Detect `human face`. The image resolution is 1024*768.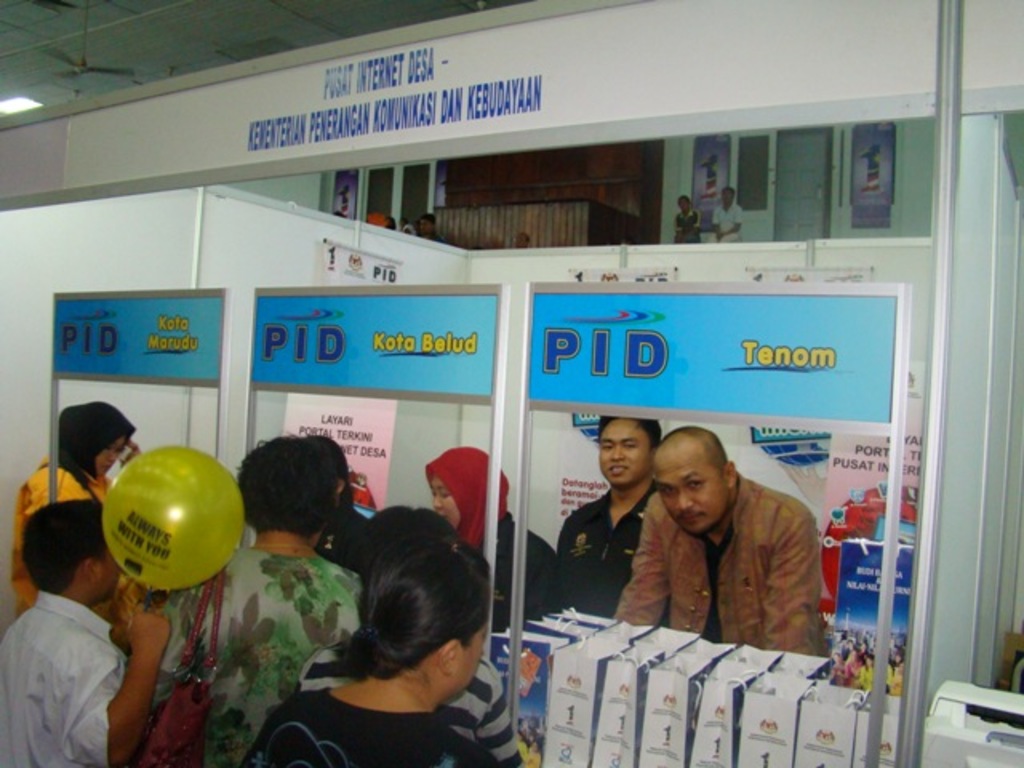
Rect(93, 554, 117, 595).
